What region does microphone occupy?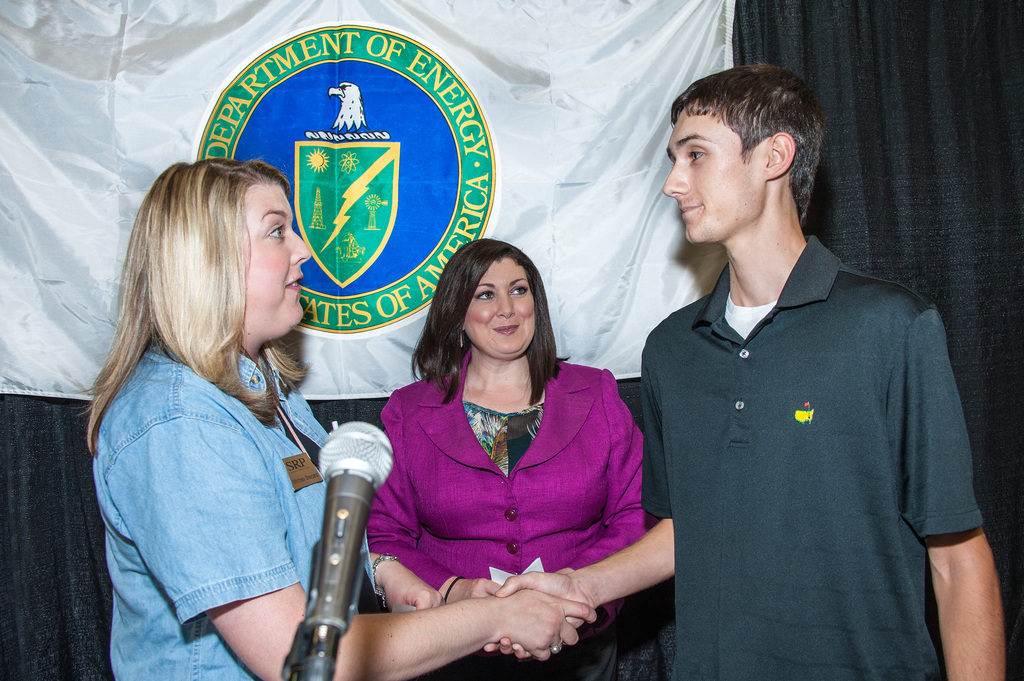
pyautogui.locateOnScreen(299, 416, 403, 680).
